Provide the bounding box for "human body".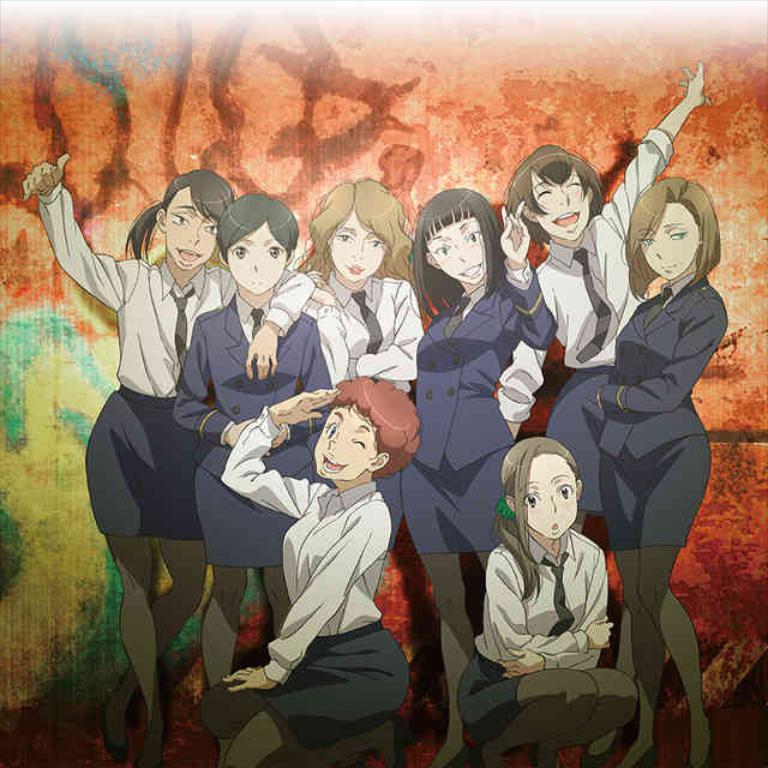
crop(22, 148, 233, 763).
